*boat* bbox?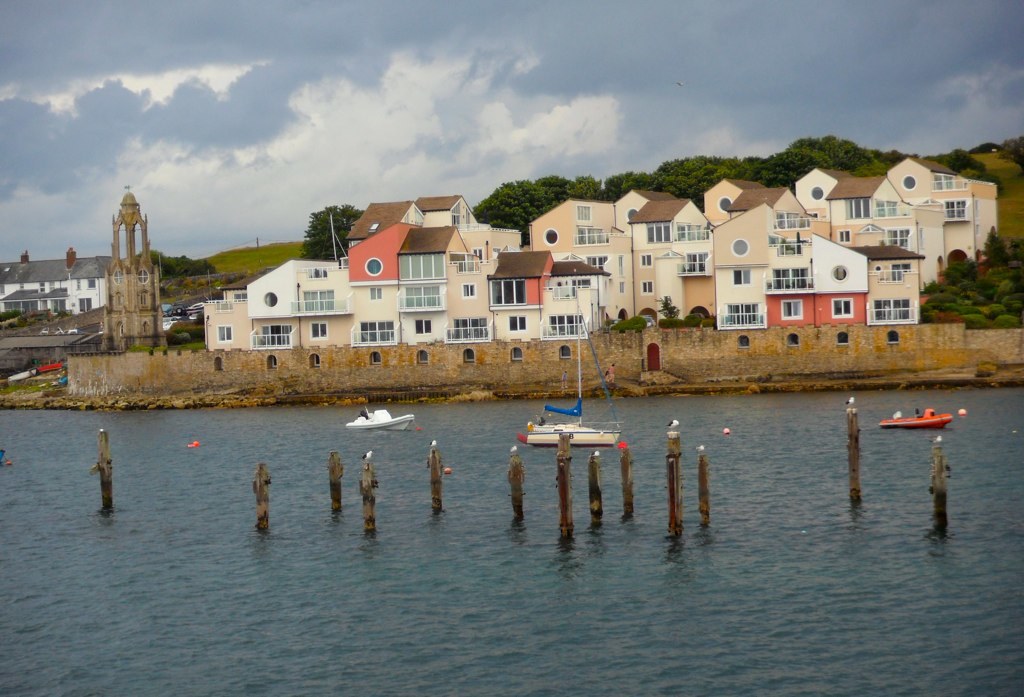
344 403 419 434
